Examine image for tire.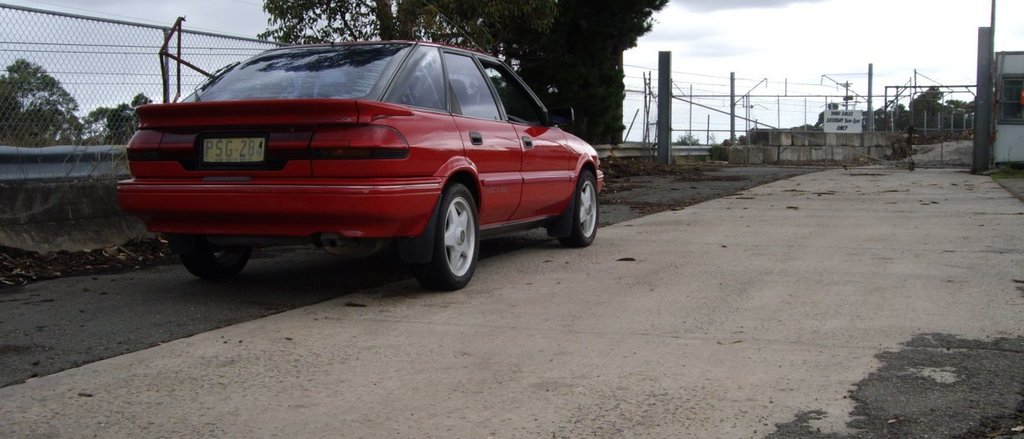
Examination result: {"left": 183, "top": 252, "right": 250, "bottom": 284}.
